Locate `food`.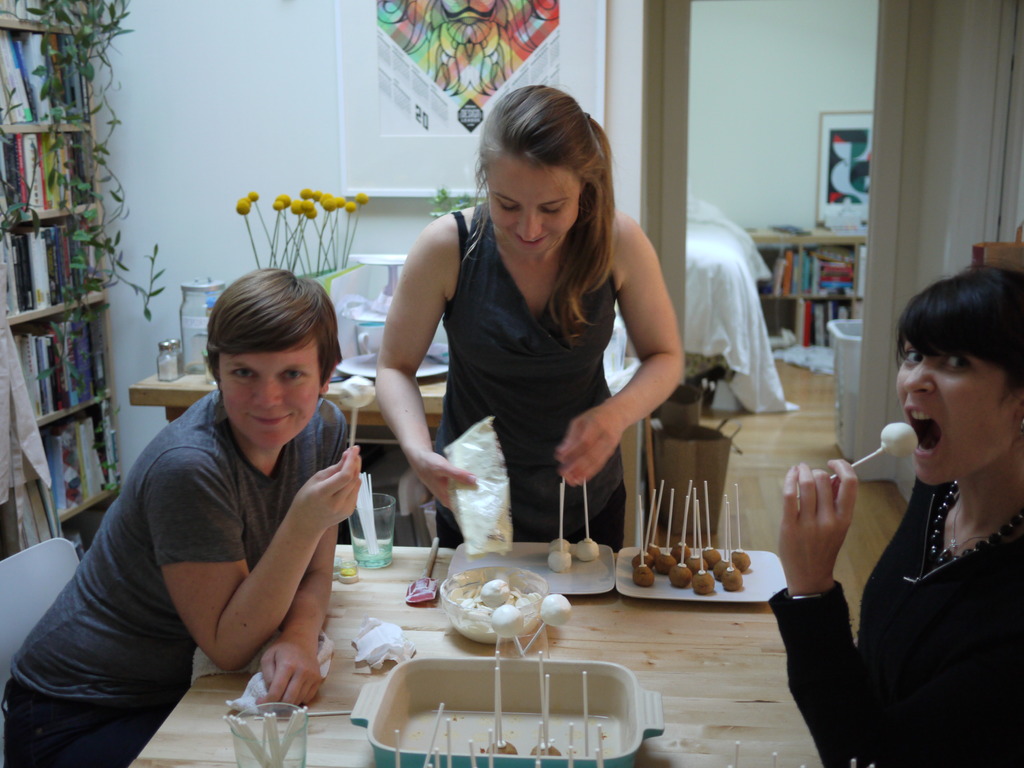
Bounding box: 531/742/567/760.
